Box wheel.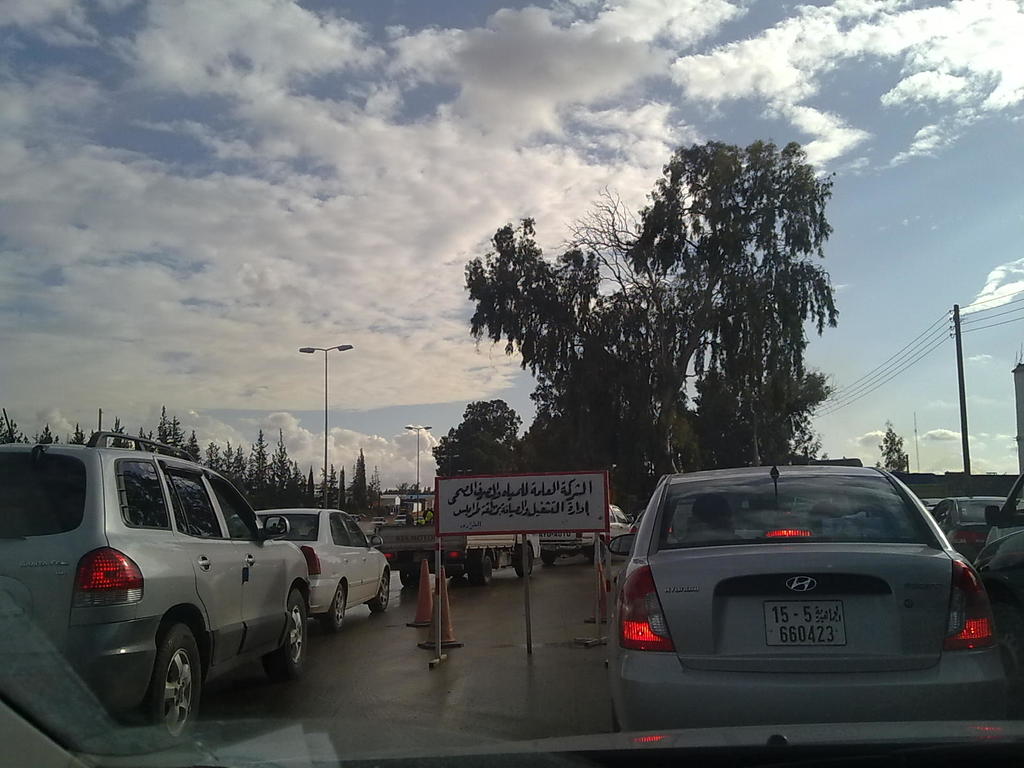
262, 591, 308, 672.
